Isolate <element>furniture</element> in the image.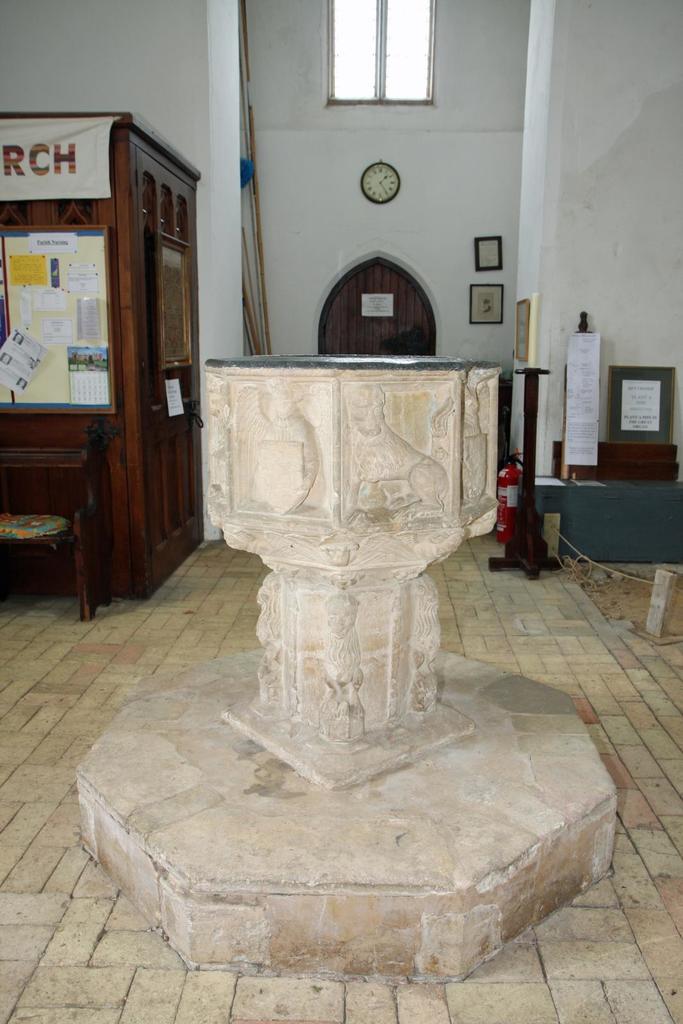
Isolated region: 518:476:682:562.
